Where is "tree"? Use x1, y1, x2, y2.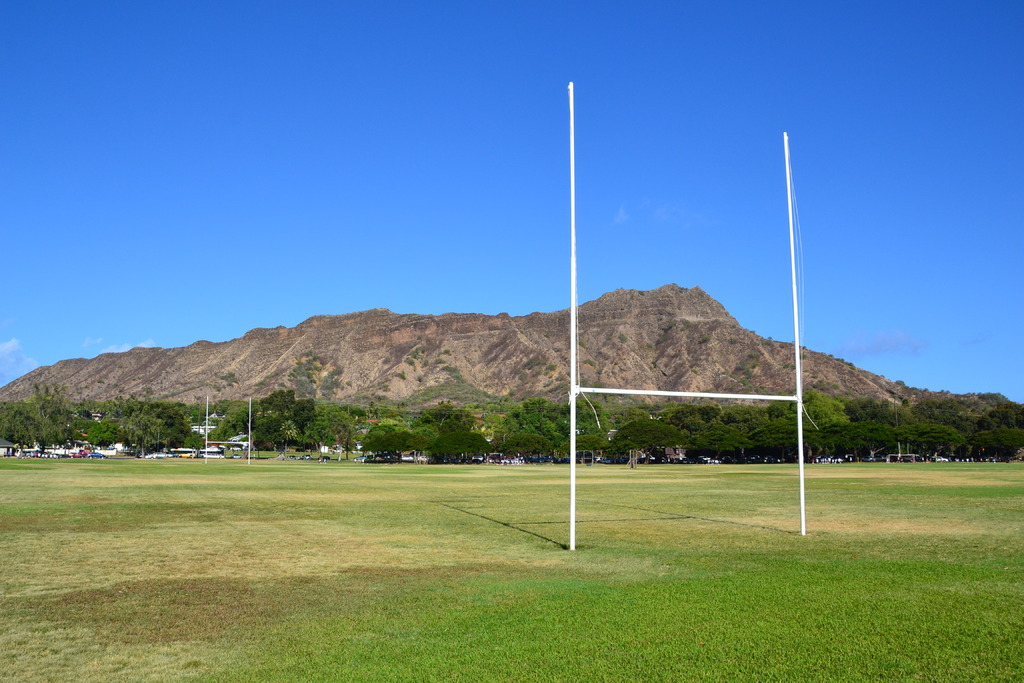
182, 397, 213, 435.
